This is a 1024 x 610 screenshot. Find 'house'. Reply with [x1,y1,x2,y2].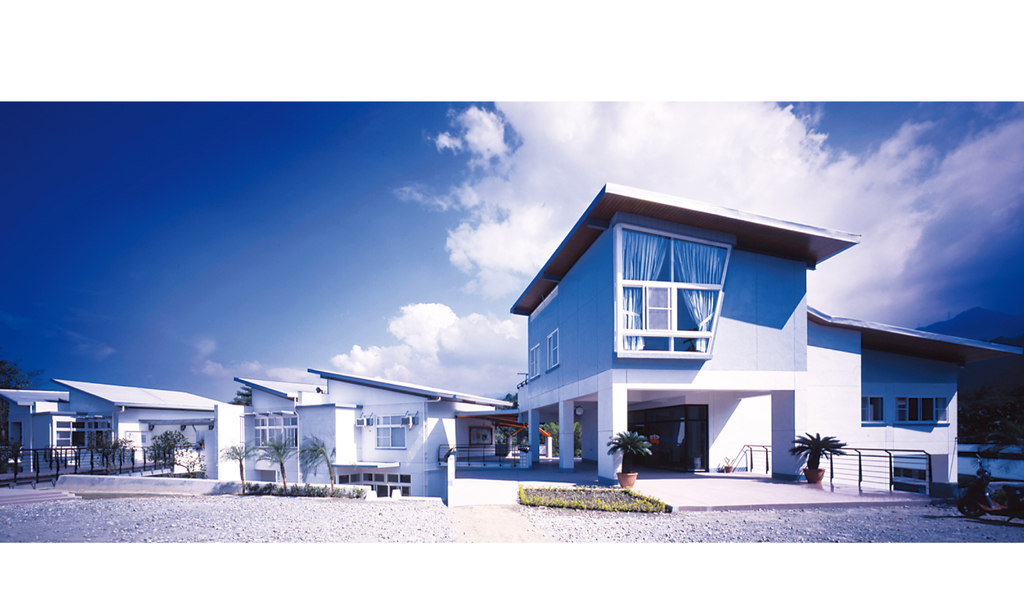
[2,393,70,476].
